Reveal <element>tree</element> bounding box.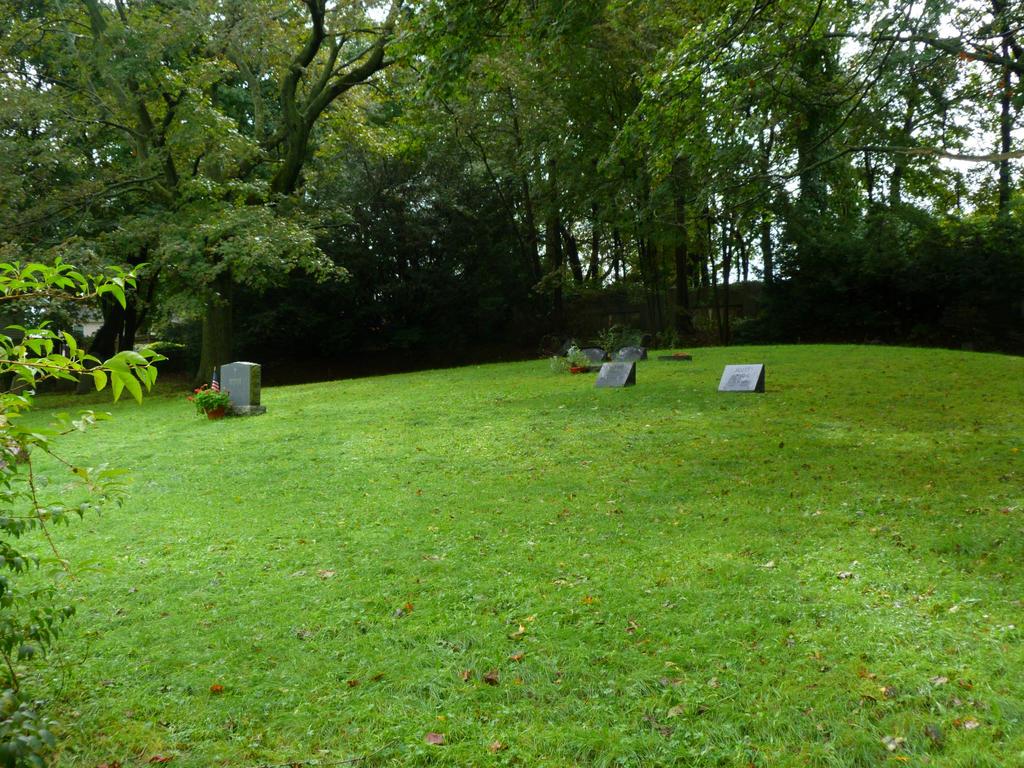
Revealed: 0, 254, 171, 767.
